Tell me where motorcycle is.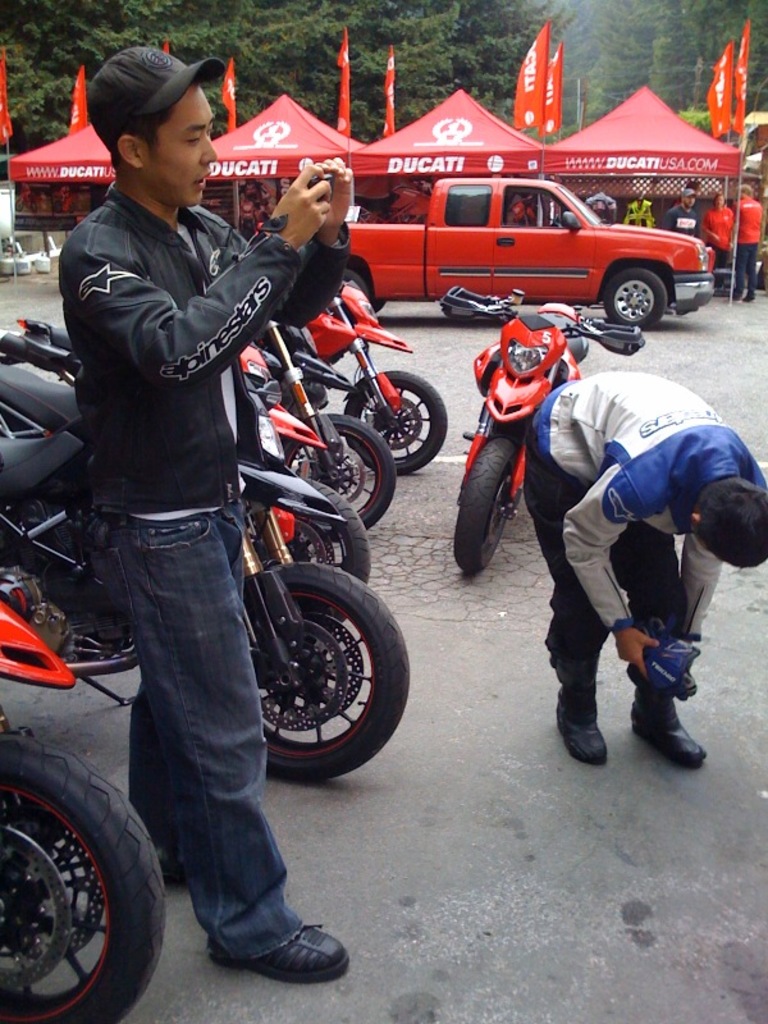
motorcycle is at detection(323, 270, 445, 477).
